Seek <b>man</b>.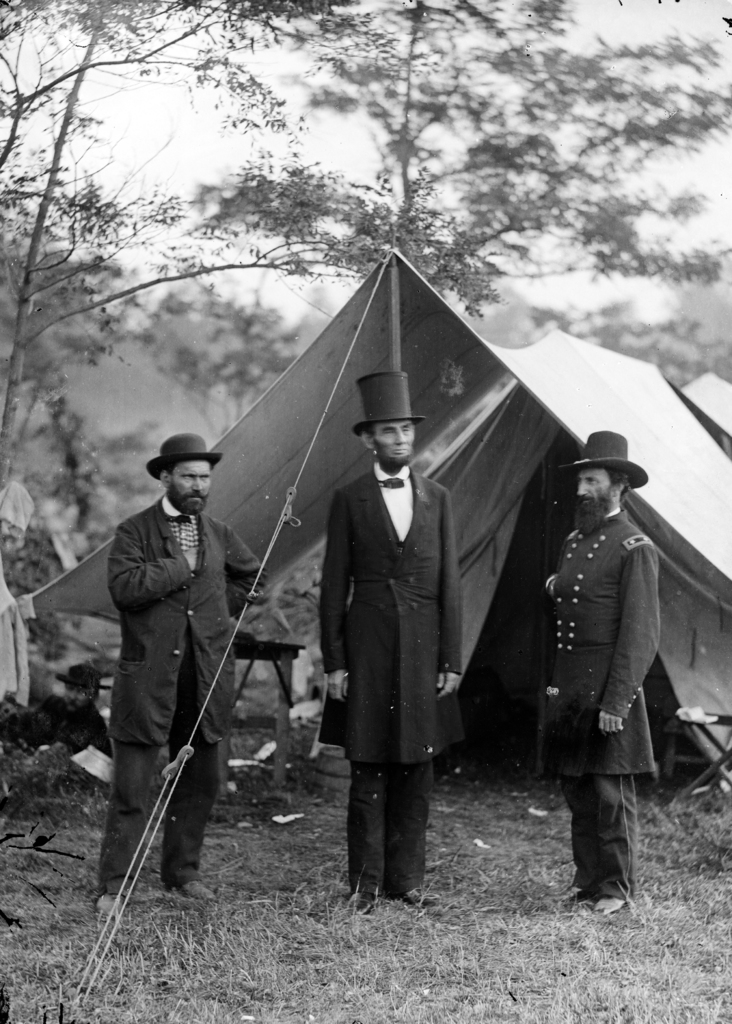
x1=317, y1=365, x2=462, y2=913.
